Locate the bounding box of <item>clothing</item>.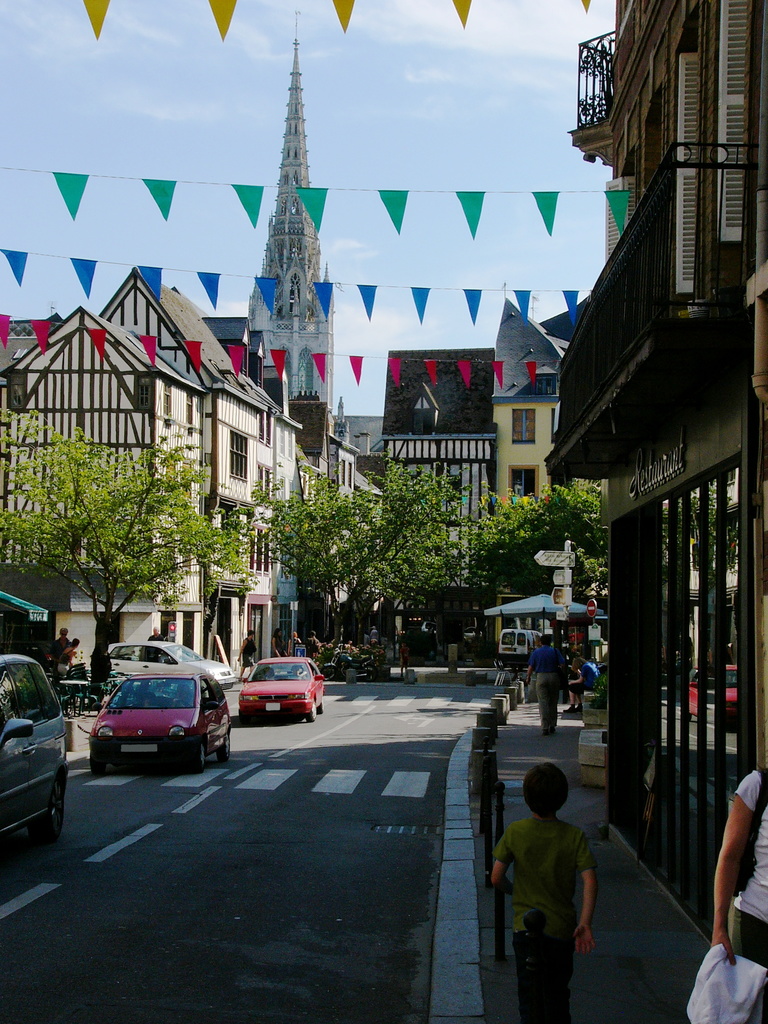
Bounding box: locate(55, 645, 72, 673).
